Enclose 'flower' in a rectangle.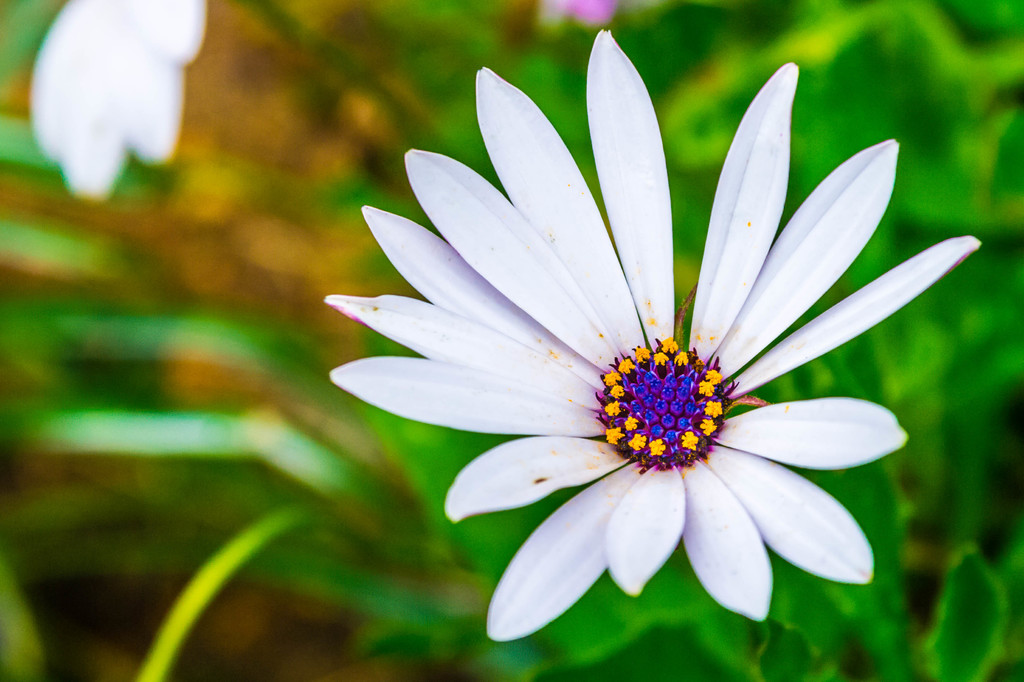
[x1=10, y1=0, x2=220, y2=204].
